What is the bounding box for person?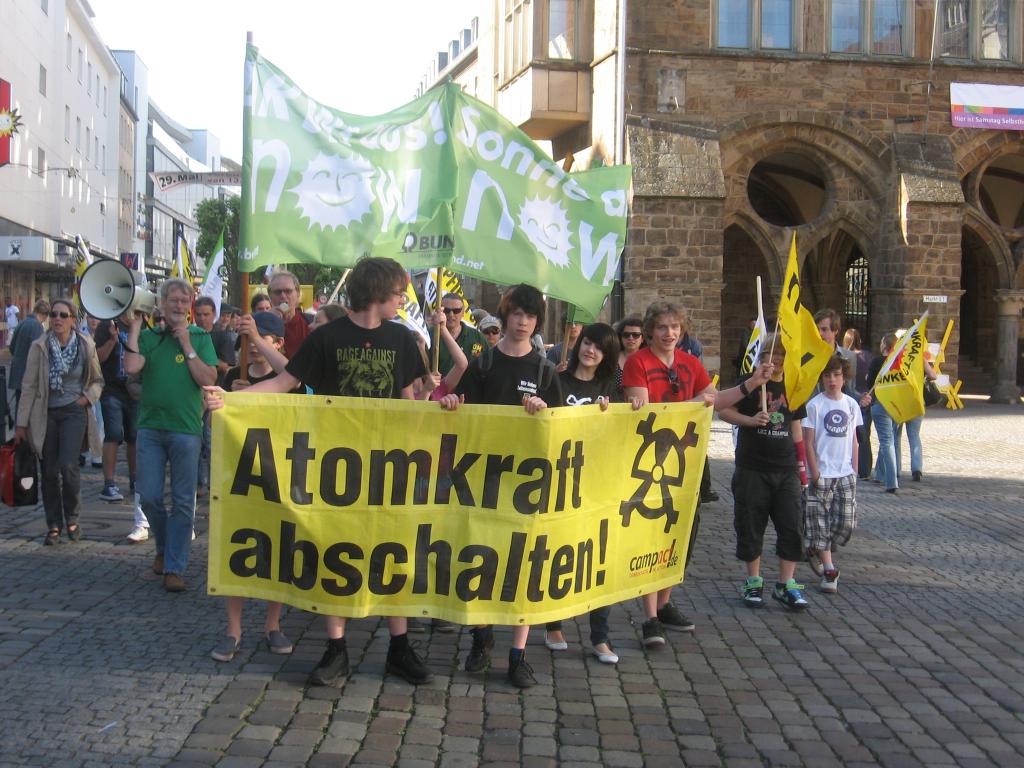
<box>3,294,19,346</box>.
